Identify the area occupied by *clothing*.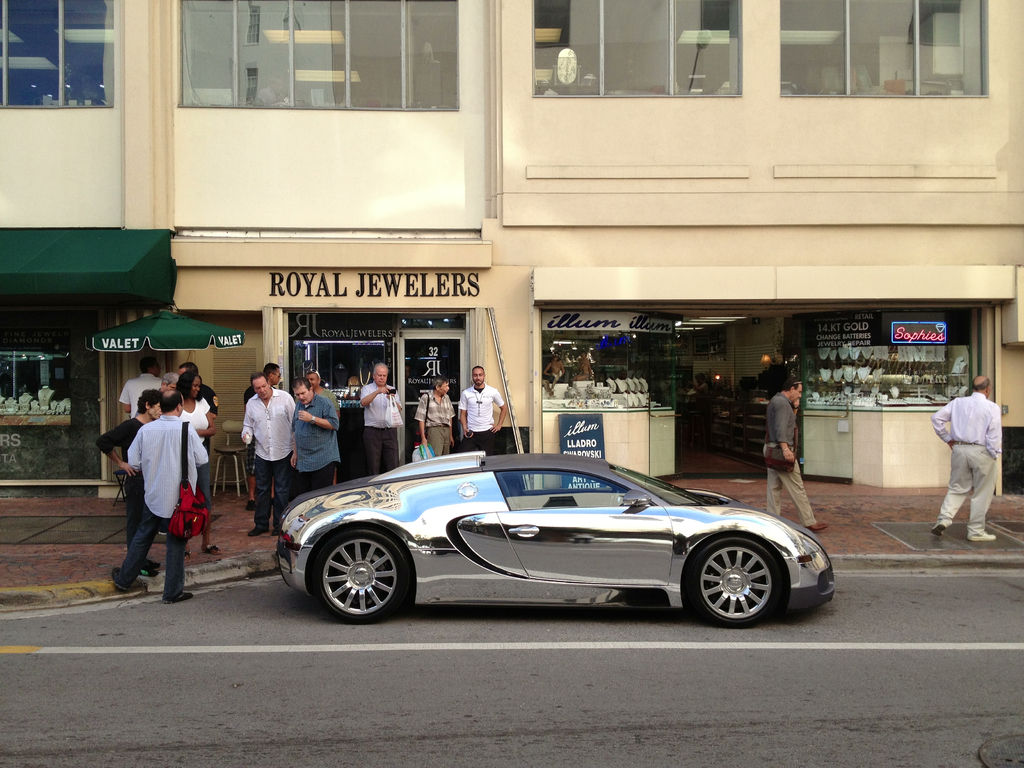
Area: <box>102,426,145,553</box>.
